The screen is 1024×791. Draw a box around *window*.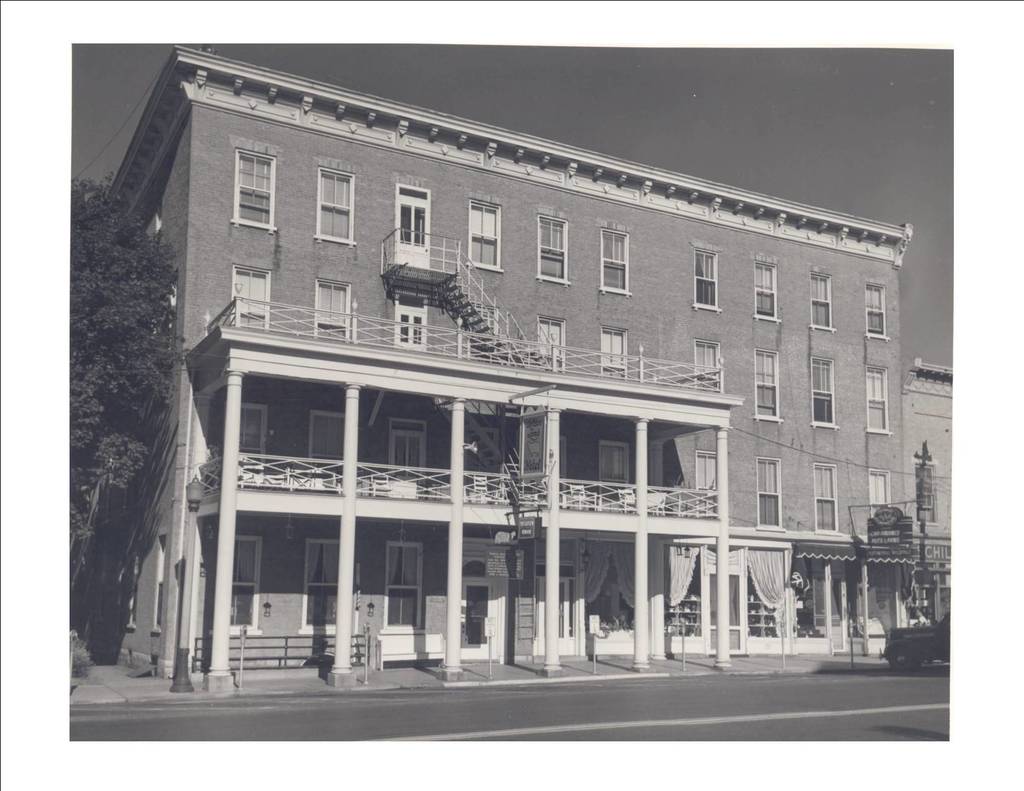
602:323:625:378.
